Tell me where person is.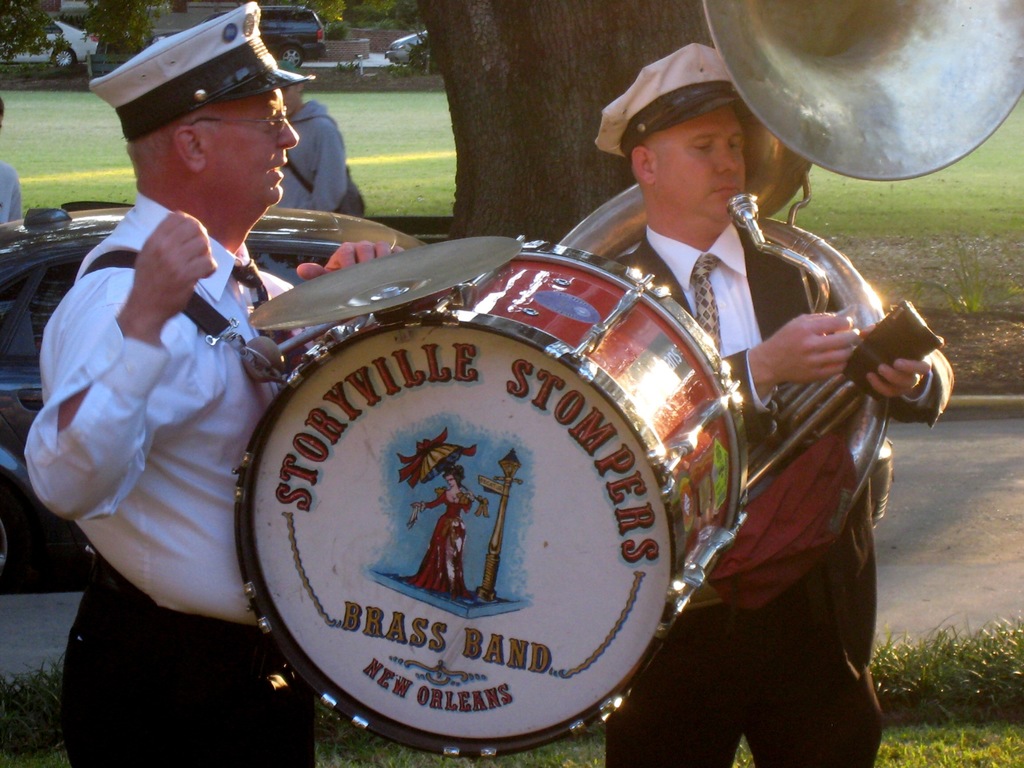
person is at (23,1,401,767).
